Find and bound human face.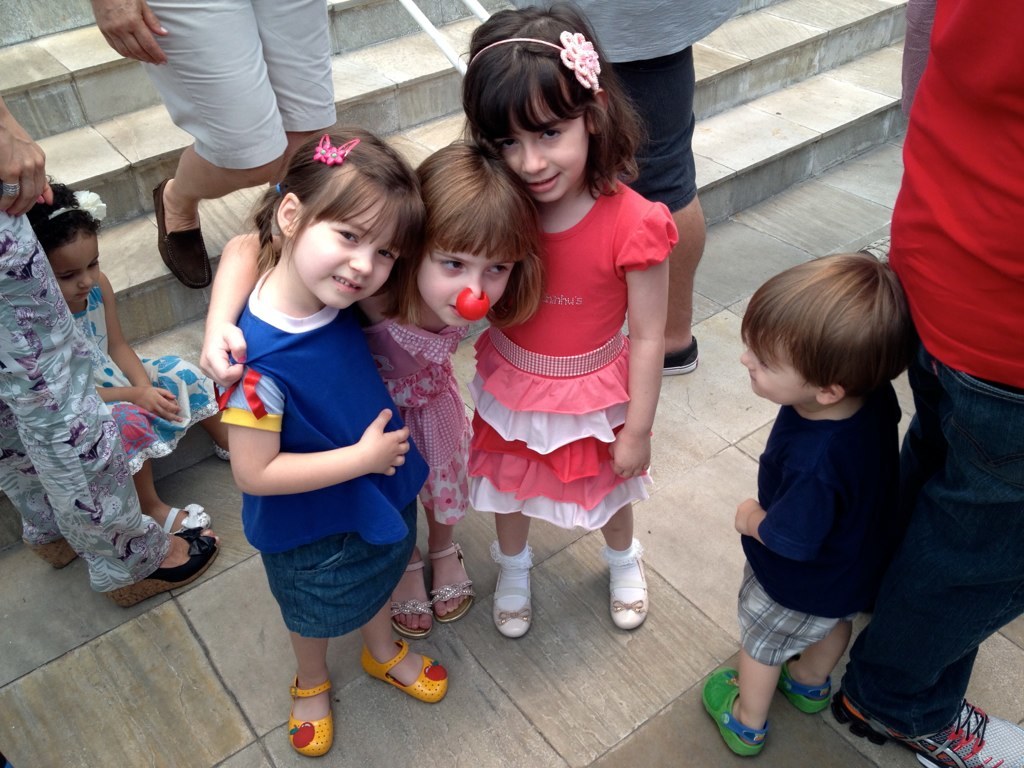
Bound: [left=47, top=226, right=96, bottom=303].
